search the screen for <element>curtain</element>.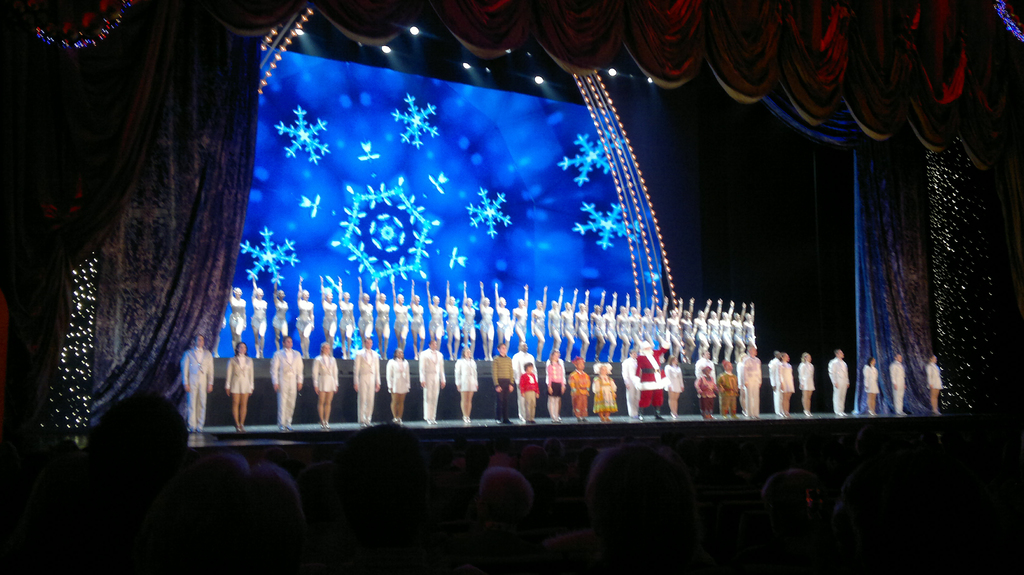
Found at x1=0, y1=0, x2=266, y2=457.
